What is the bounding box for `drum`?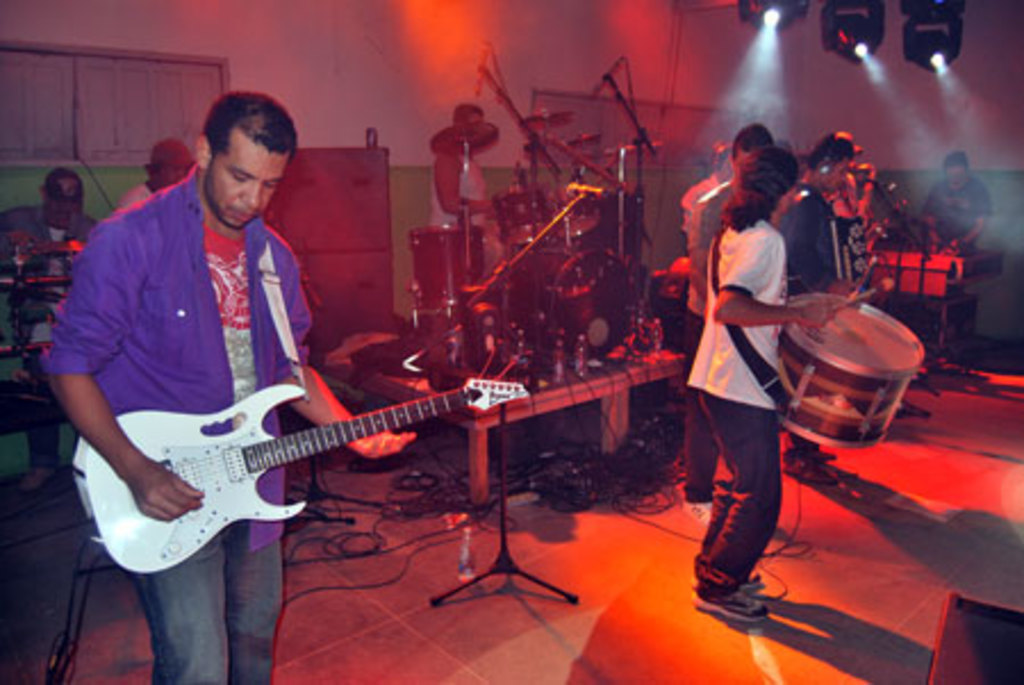
rect(494, 184, 535, 246).
